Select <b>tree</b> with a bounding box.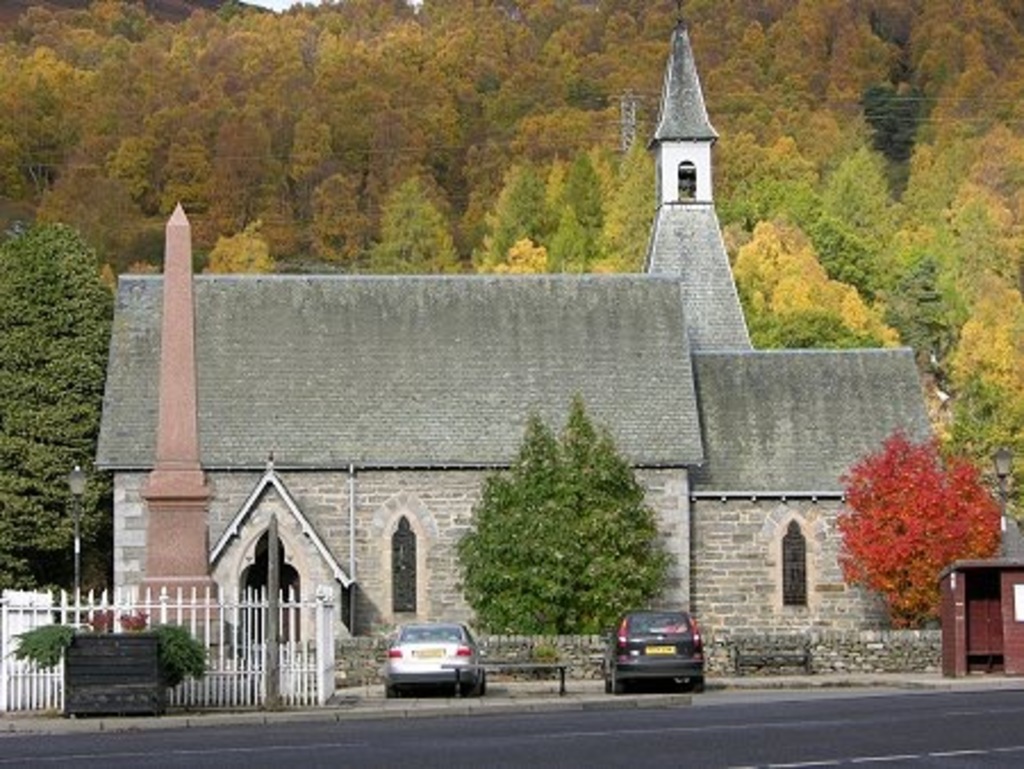
<bbox>312, 162, 360, 262</bbox>.
